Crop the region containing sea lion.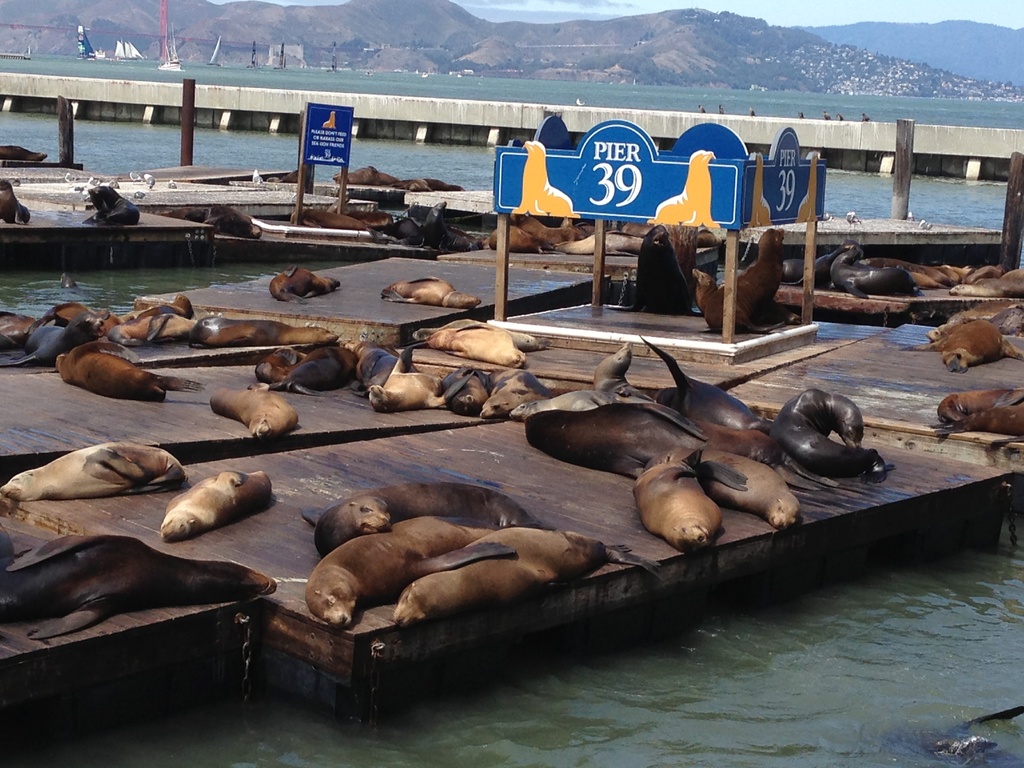
Crop region: x1=801, y1=161, x2=816, y2=221.
